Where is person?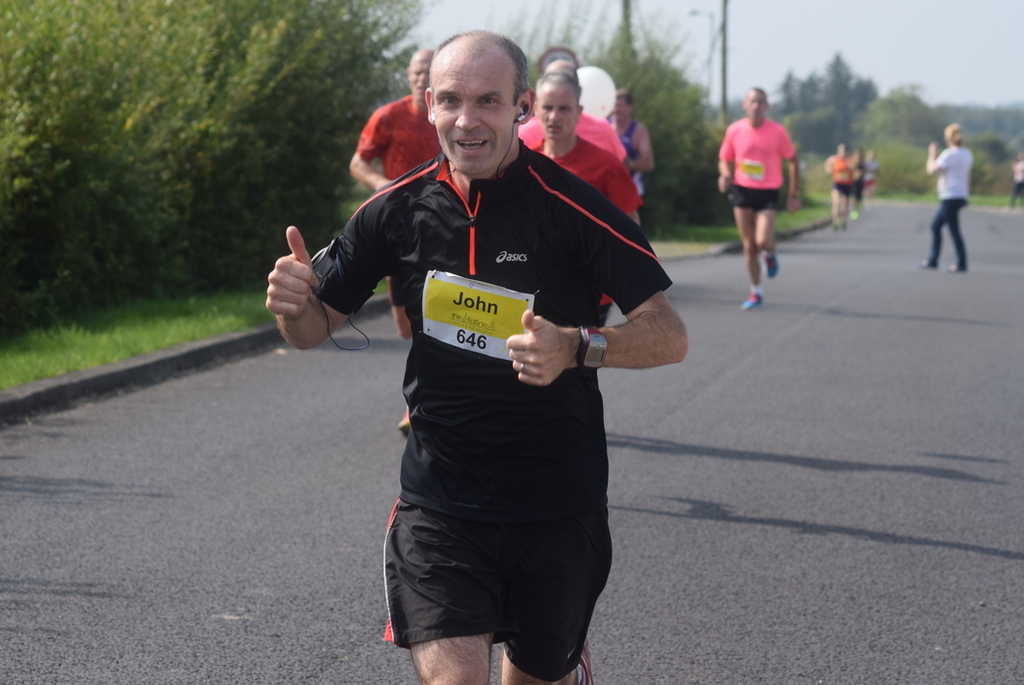
region(713, 82, 797, 305).
